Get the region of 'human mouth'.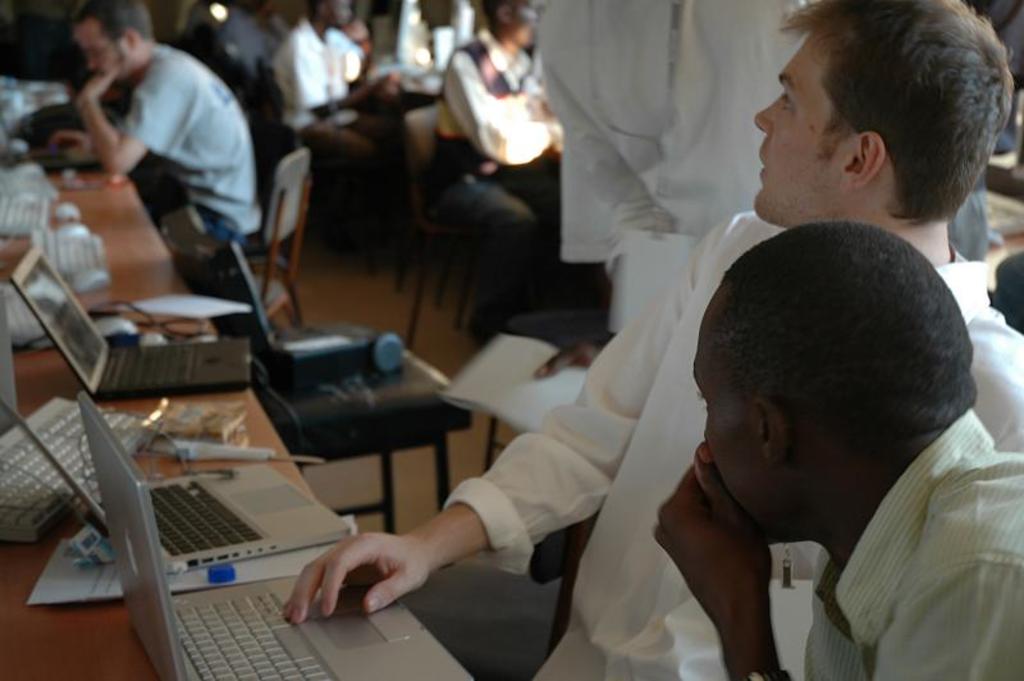
detection(758, 146, 764, 177).
